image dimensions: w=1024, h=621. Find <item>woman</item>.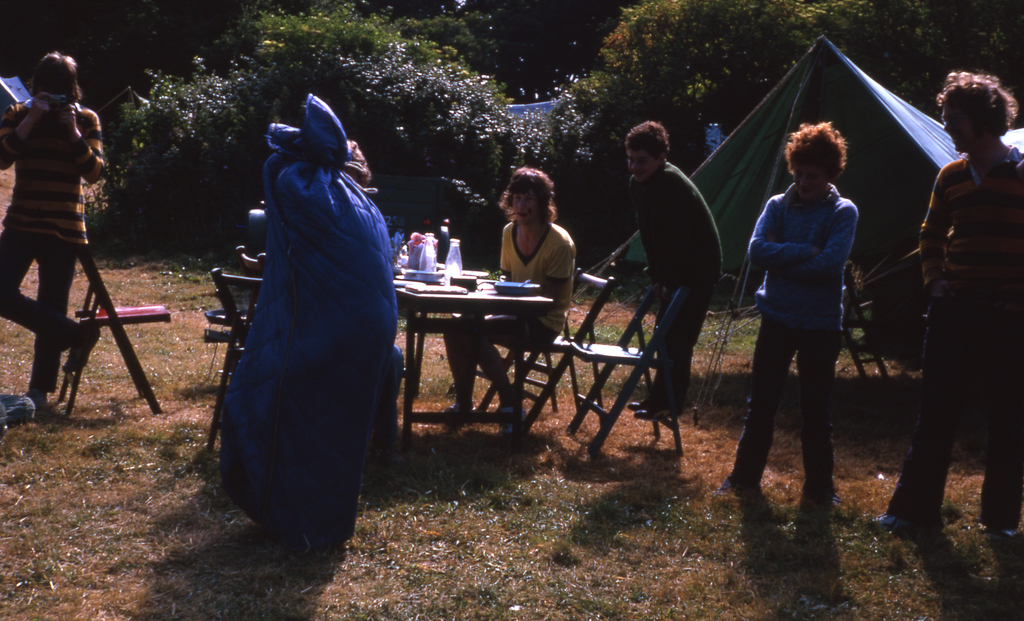
Rect(705, 115, 862, 512).
